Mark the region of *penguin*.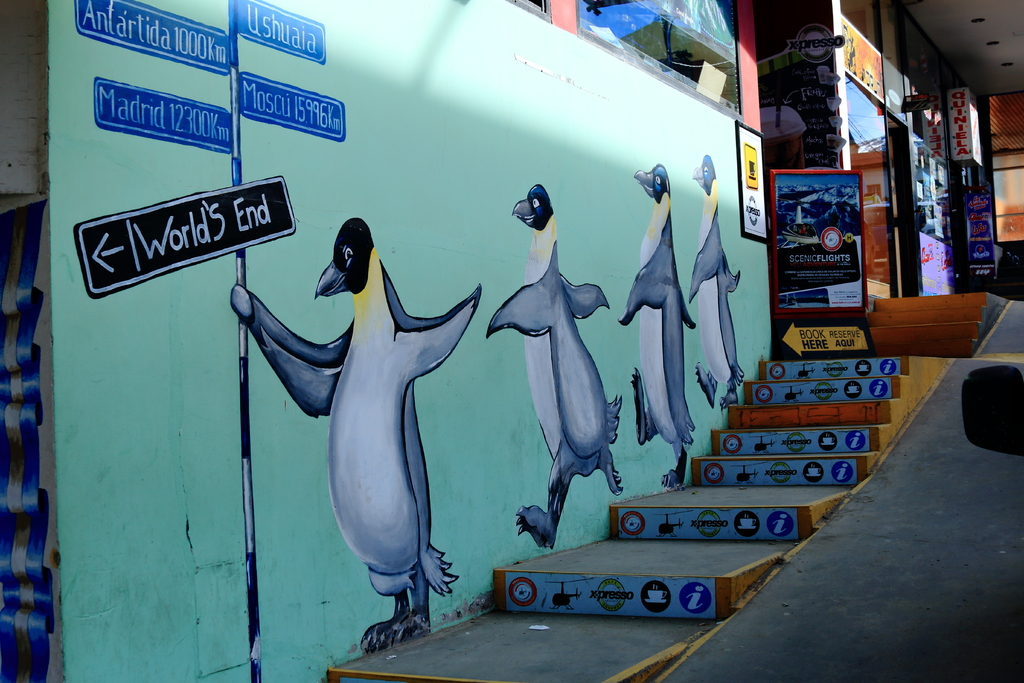
Region: l=687, t=150, r=746, b=415.
